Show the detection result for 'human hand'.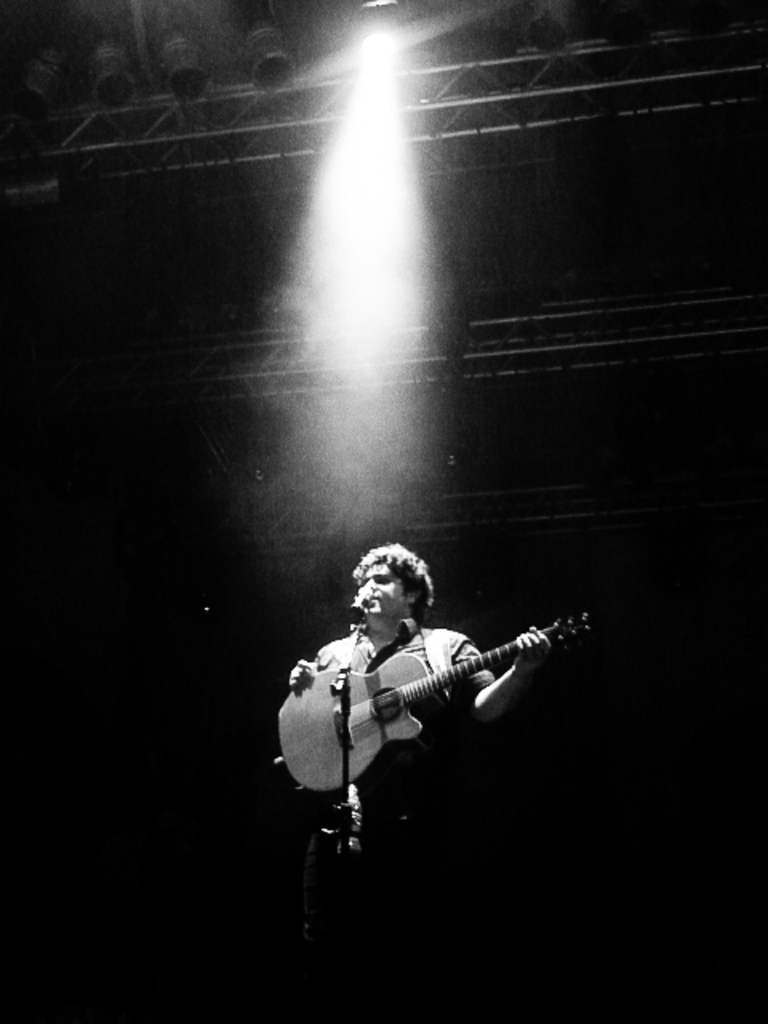
bbox=(283, 661, 320, 694).
